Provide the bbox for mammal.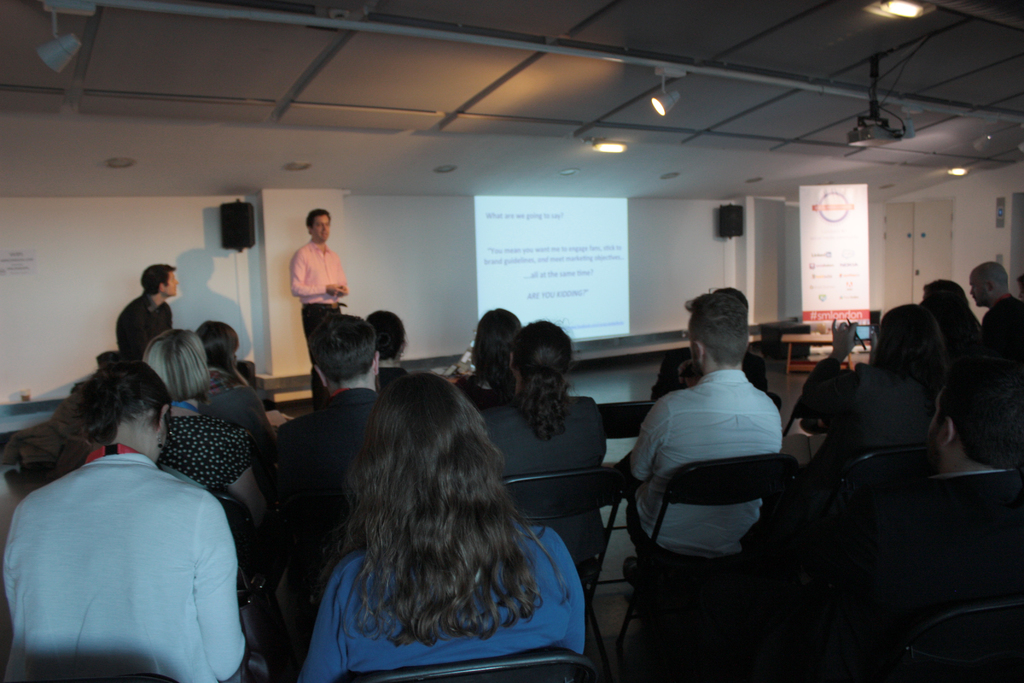
left=918, top=272, right=984, bottom=425.
